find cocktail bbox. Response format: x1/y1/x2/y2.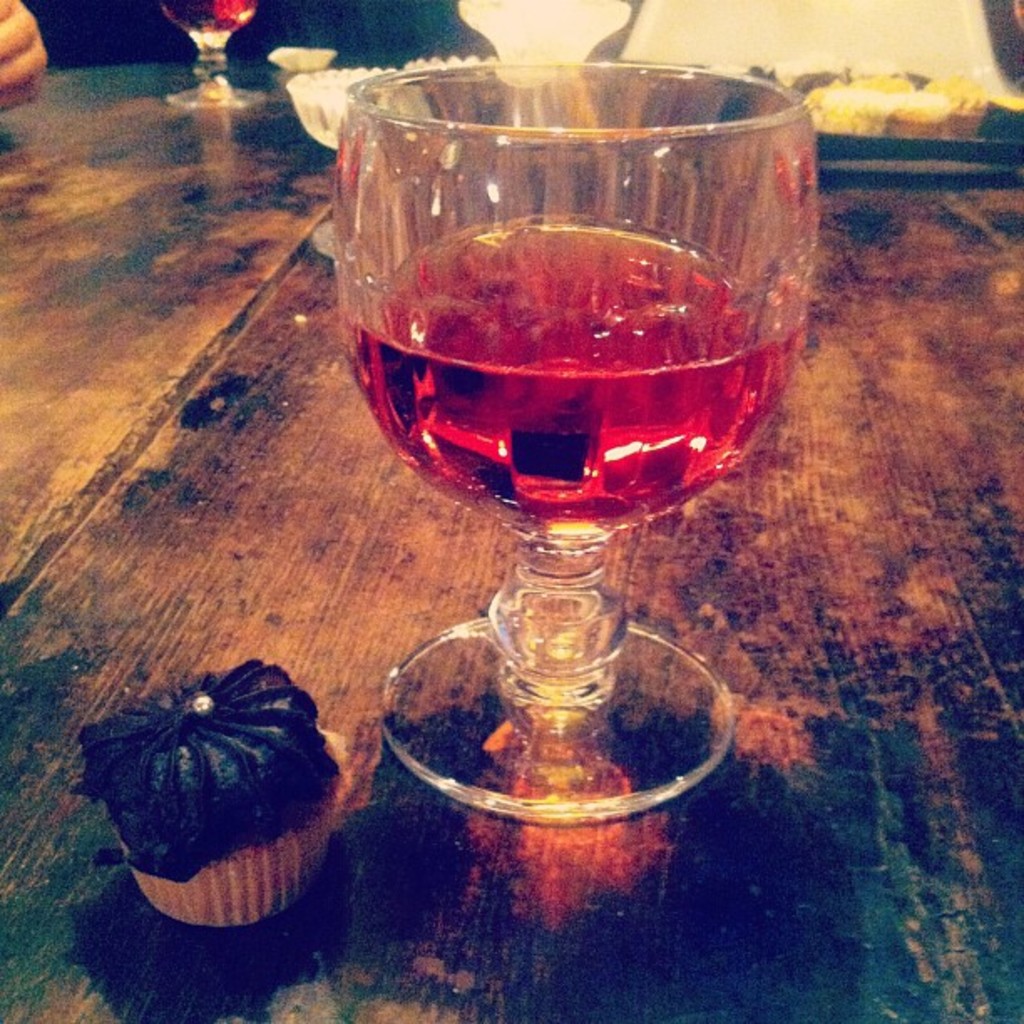
161/0/264/107.
